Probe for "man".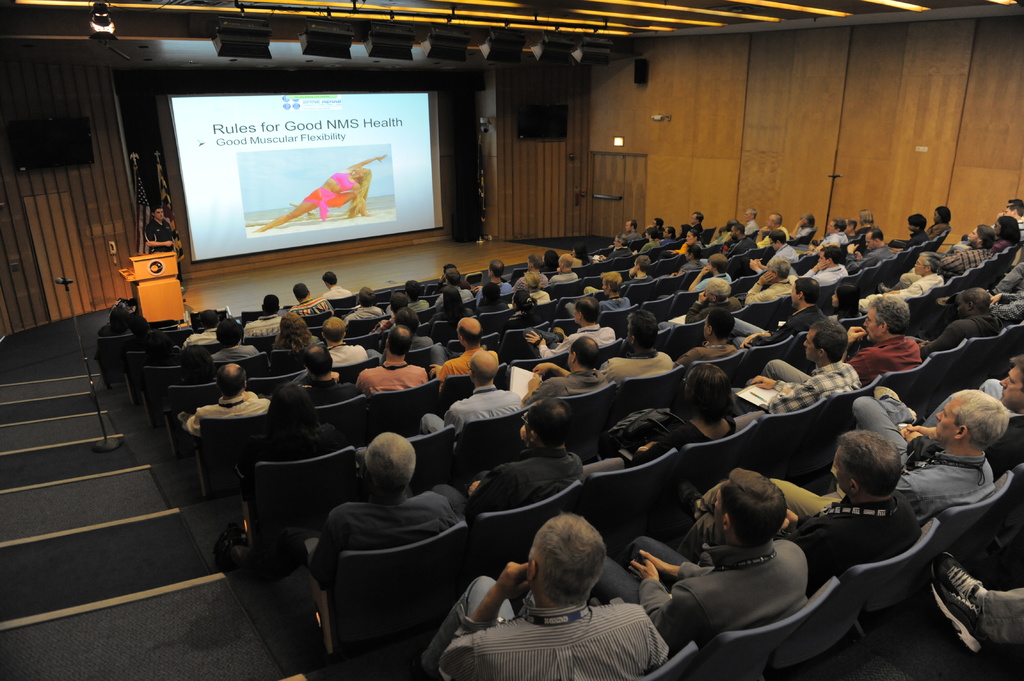
Probe result: left=732, top=320, right=864, bottom=417.
